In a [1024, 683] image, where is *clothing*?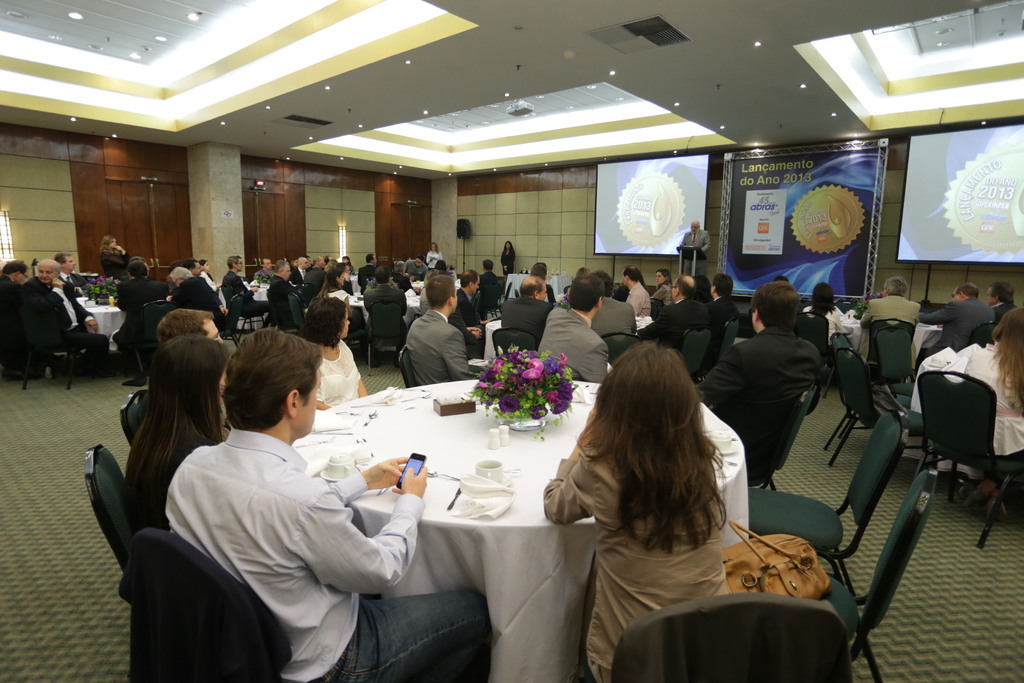
region(532, 307, 609, 381).
